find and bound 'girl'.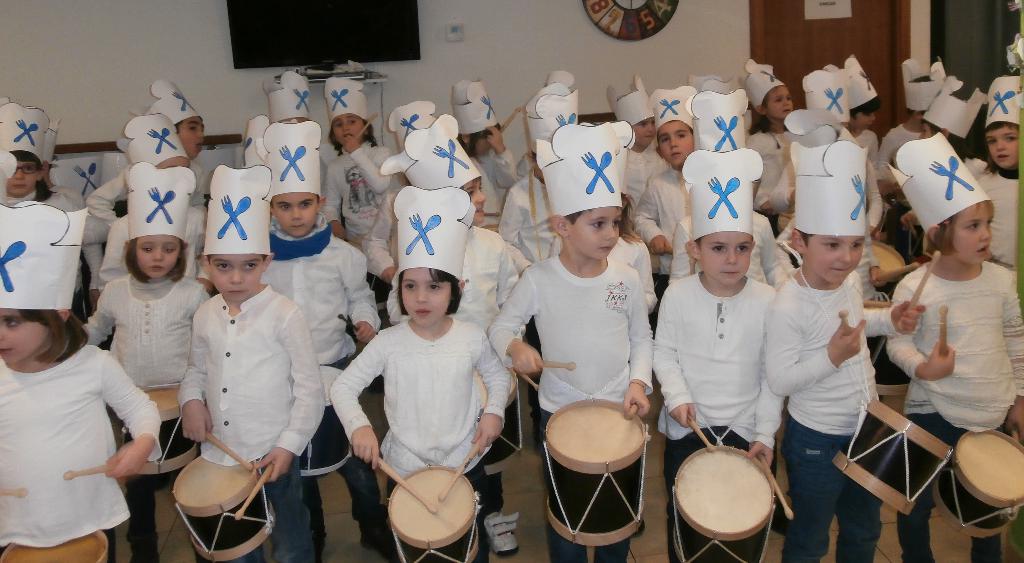
Bound: select_region(0, 99, 67, 215).
